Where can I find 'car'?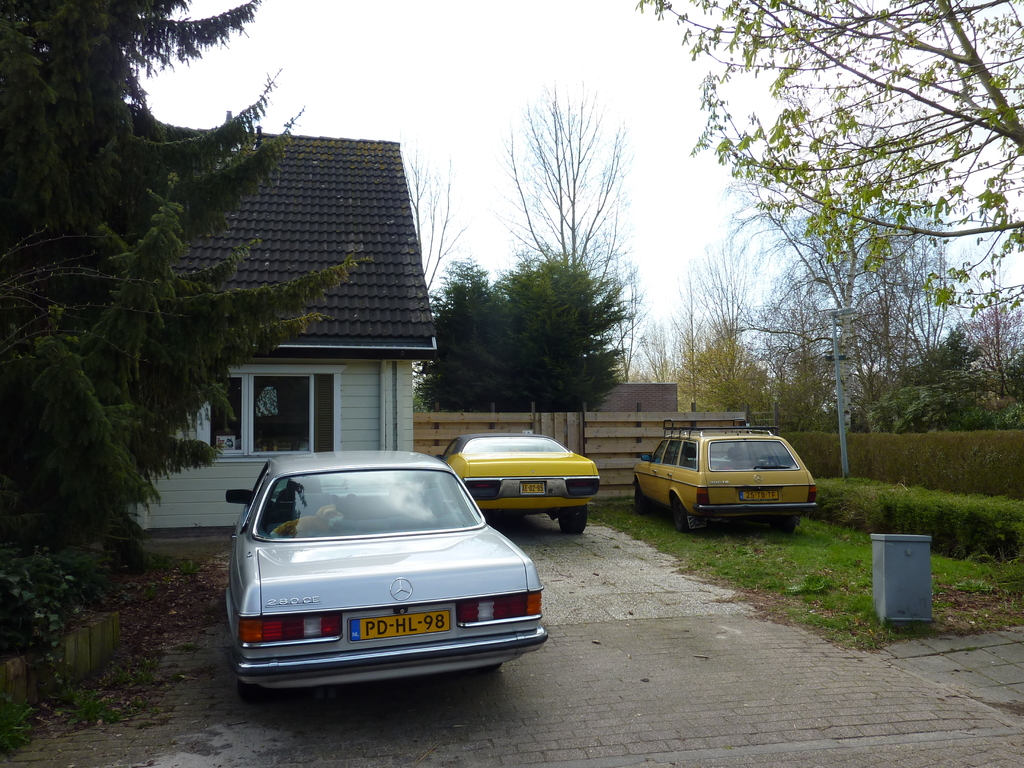
You can find it at select_region(212, 456, 557, 707).
